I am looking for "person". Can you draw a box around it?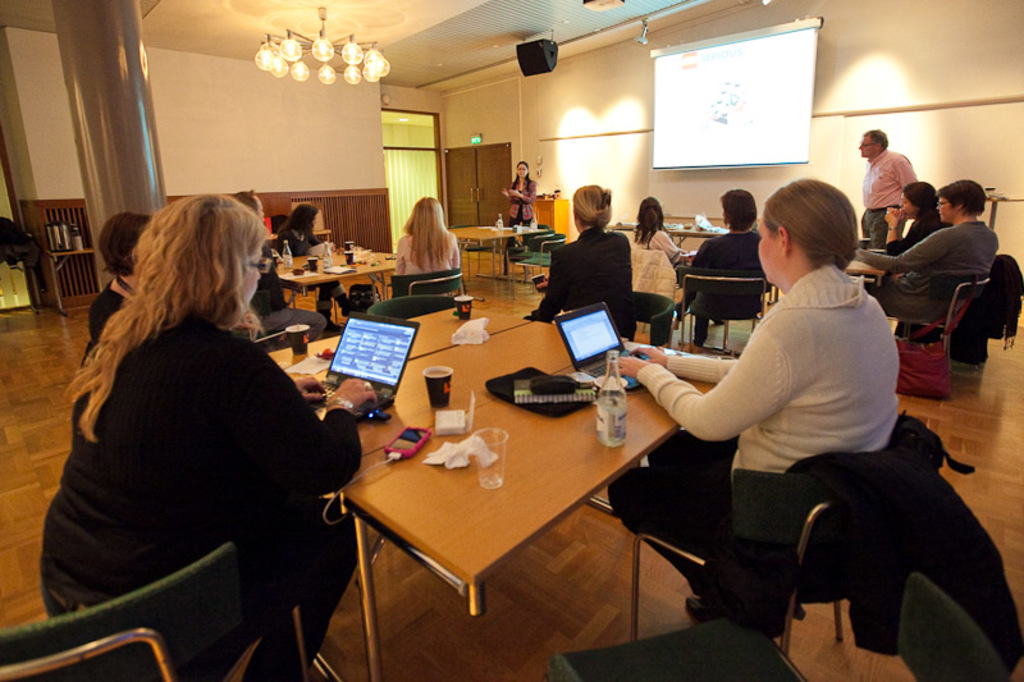
Sure, the bounding box is detection(88, 210, 155, 358).
